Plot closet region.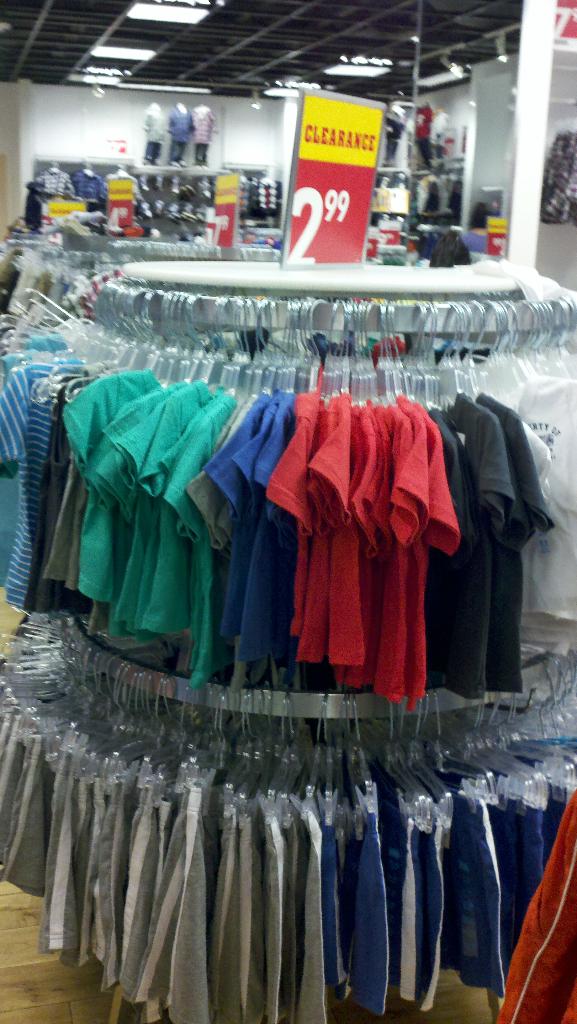
Plotted at <box>384,99,468,171</box>.
